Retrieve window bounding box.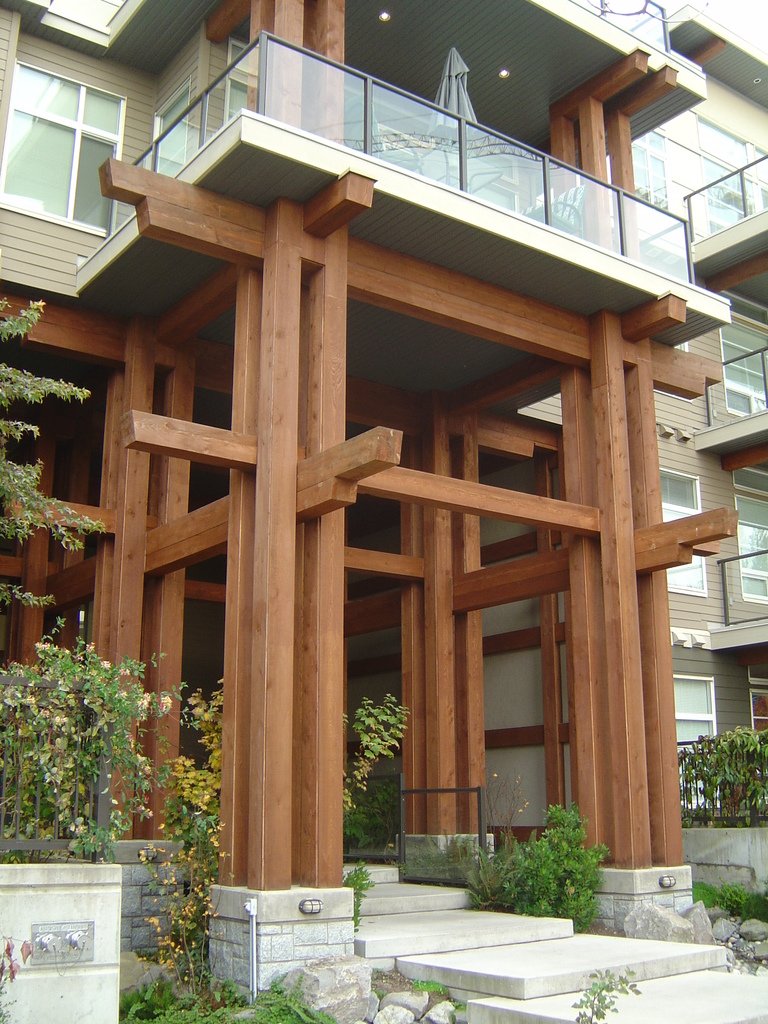
Bounding box: left=659, top=468, right=717, bottom=596.
